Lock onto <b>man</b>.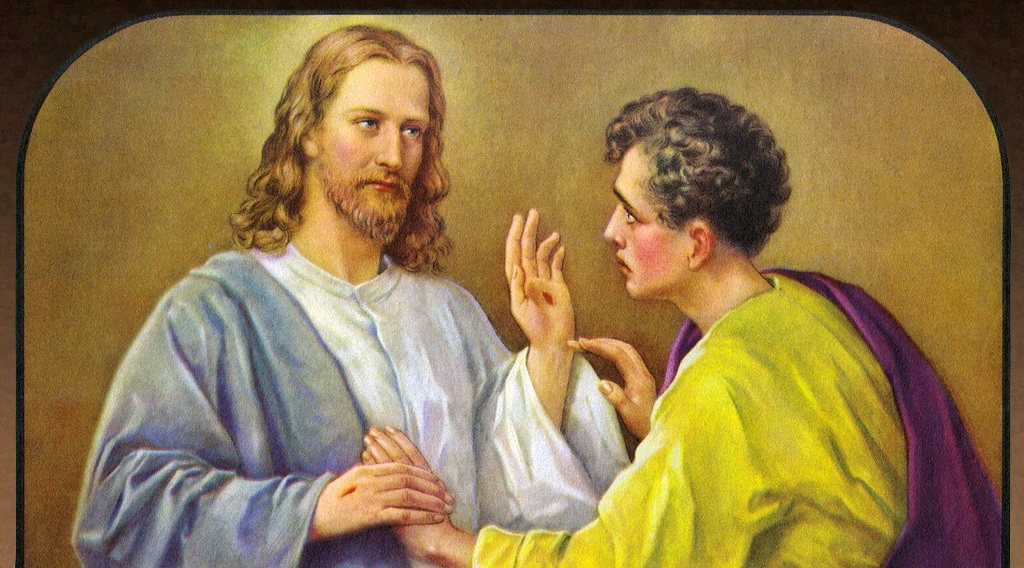
Locked: detection(364, 85, 910, 565).
